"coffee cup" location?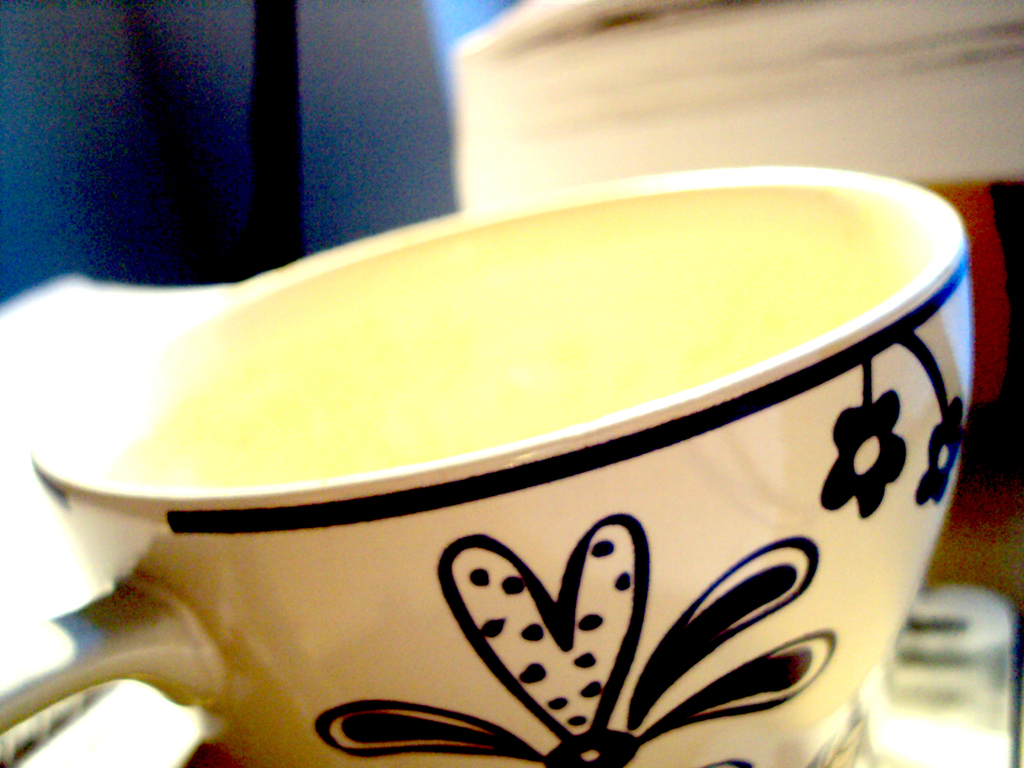
0:166:977:767
